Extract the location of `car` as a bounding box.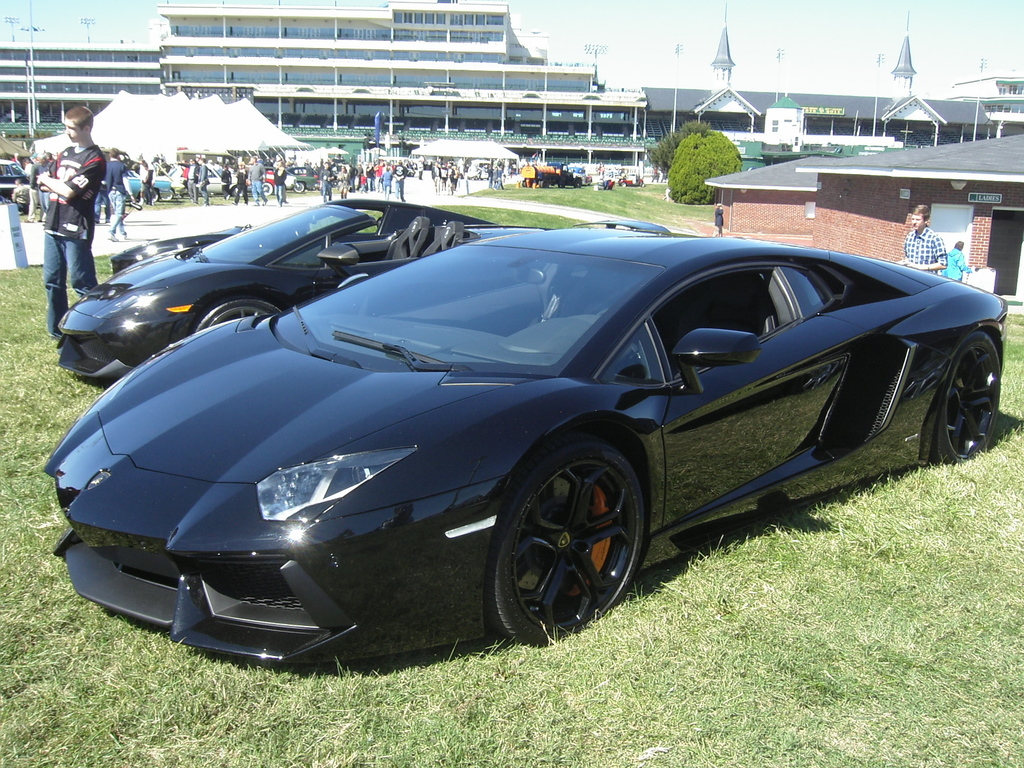
left=177, top=161, right=218, bottom=198.
